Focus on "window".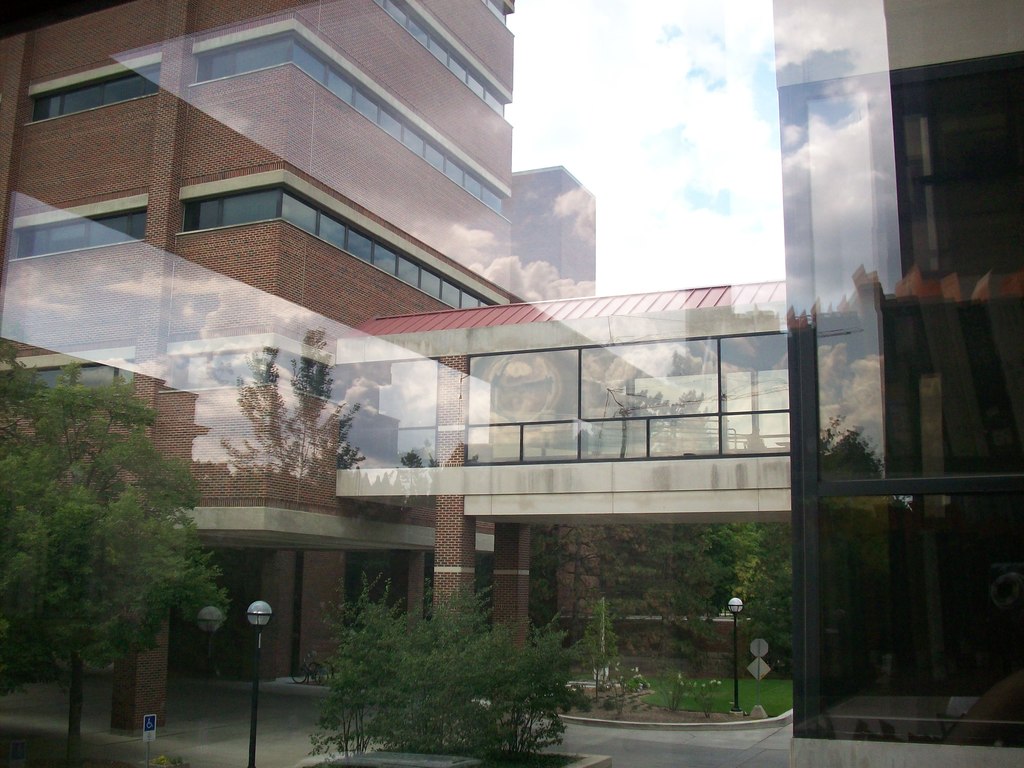
Focused at bbox=(184, 31, 292, 88).
